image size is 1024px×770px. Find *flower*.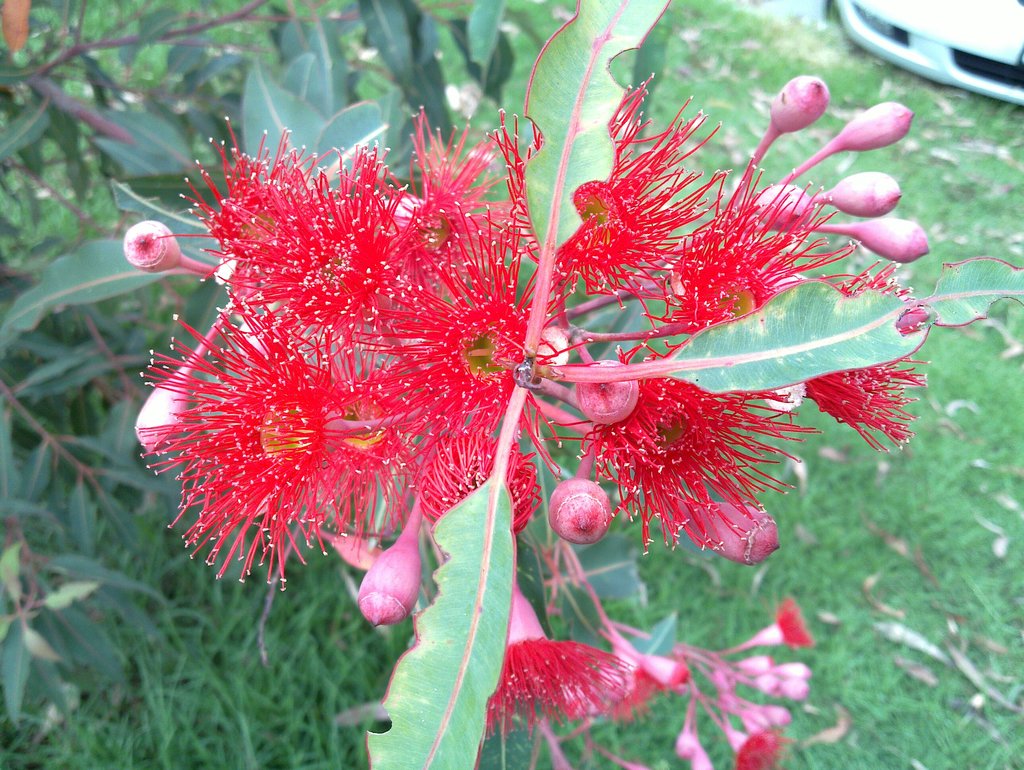
{"left": 485, "top": 586, "right": 624, "bottom": 736}.
